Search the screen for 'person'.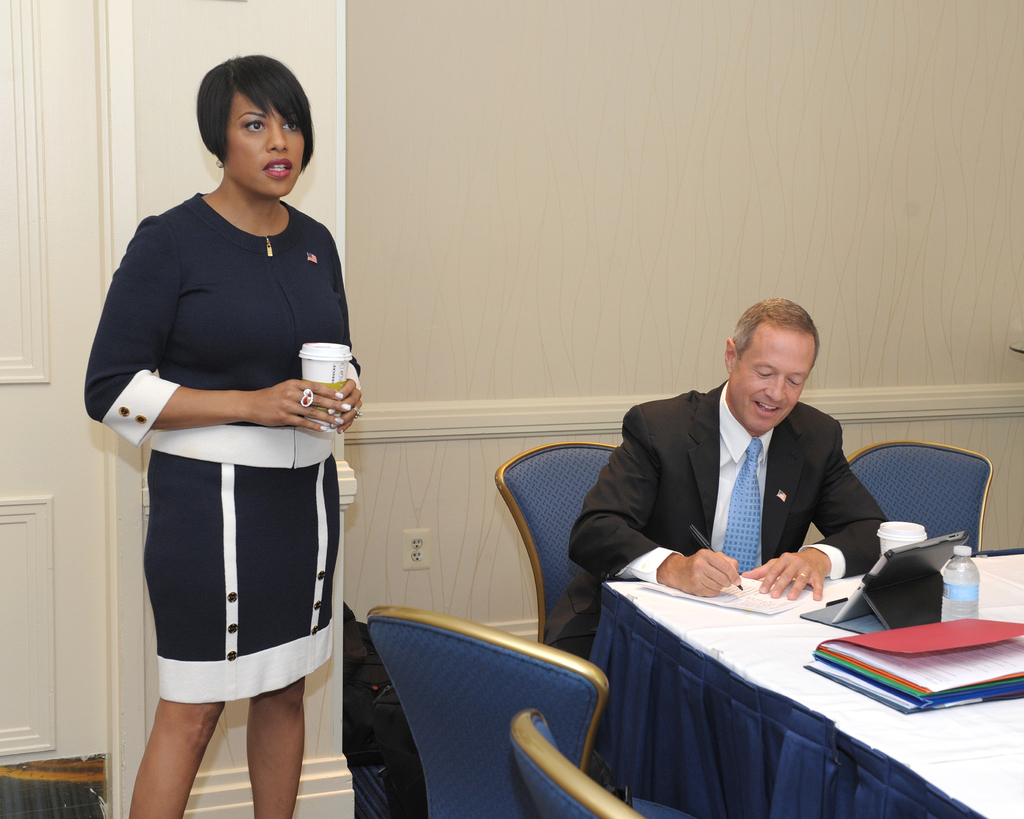
Found at detection(540, 293, 888, 750).
